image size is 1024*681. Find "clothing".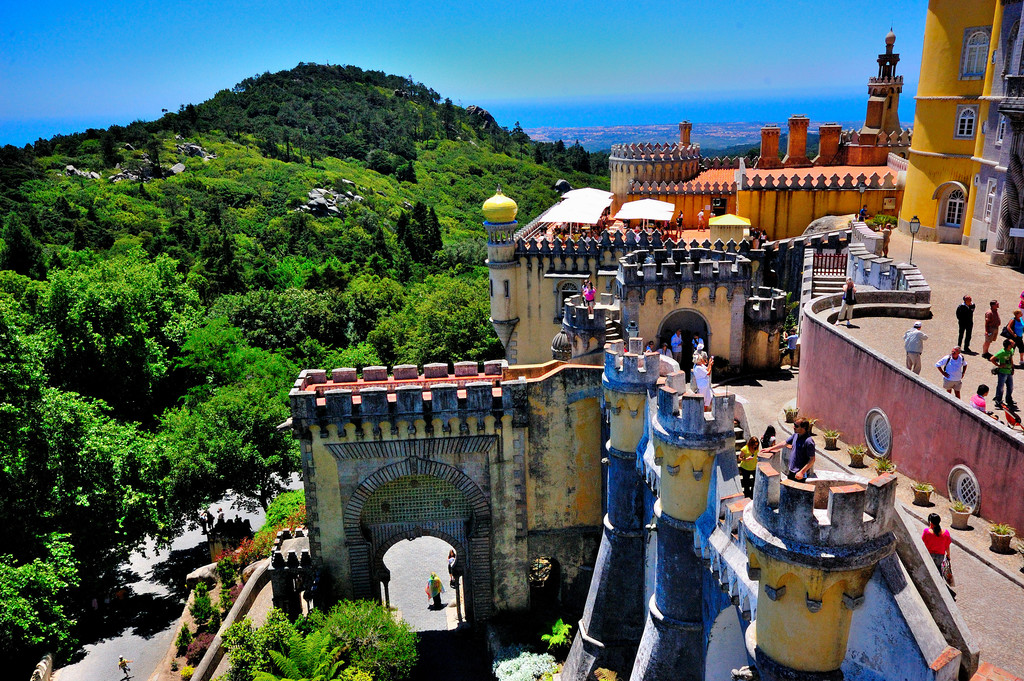
detection(842, 276, 854, 322).
